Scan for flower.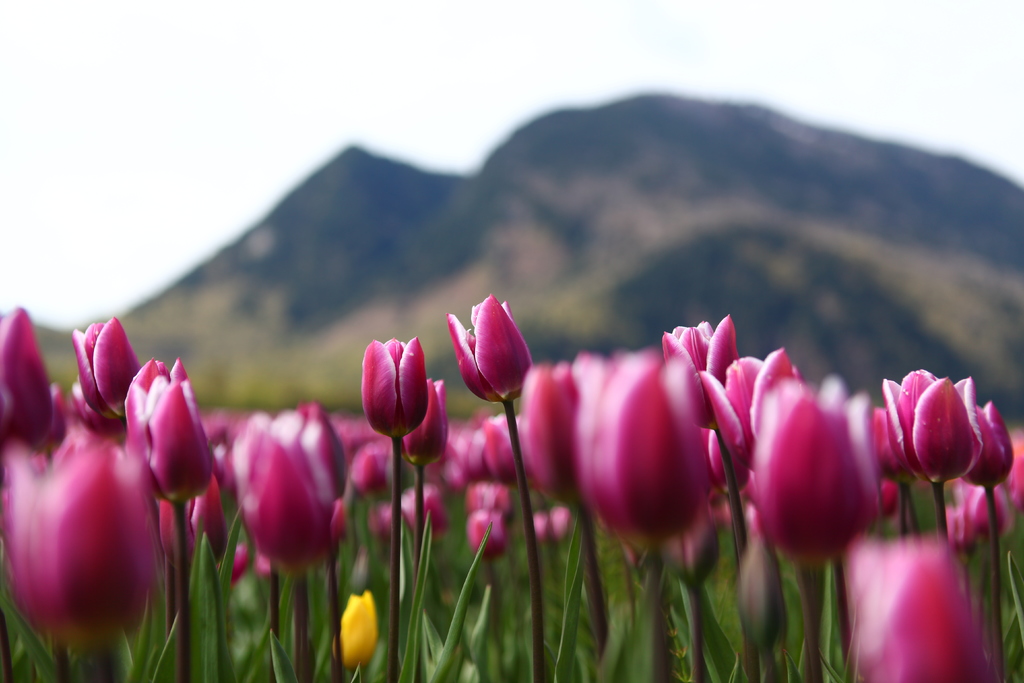
Scan result: left=442, top=302, right=538, bottom=425.
